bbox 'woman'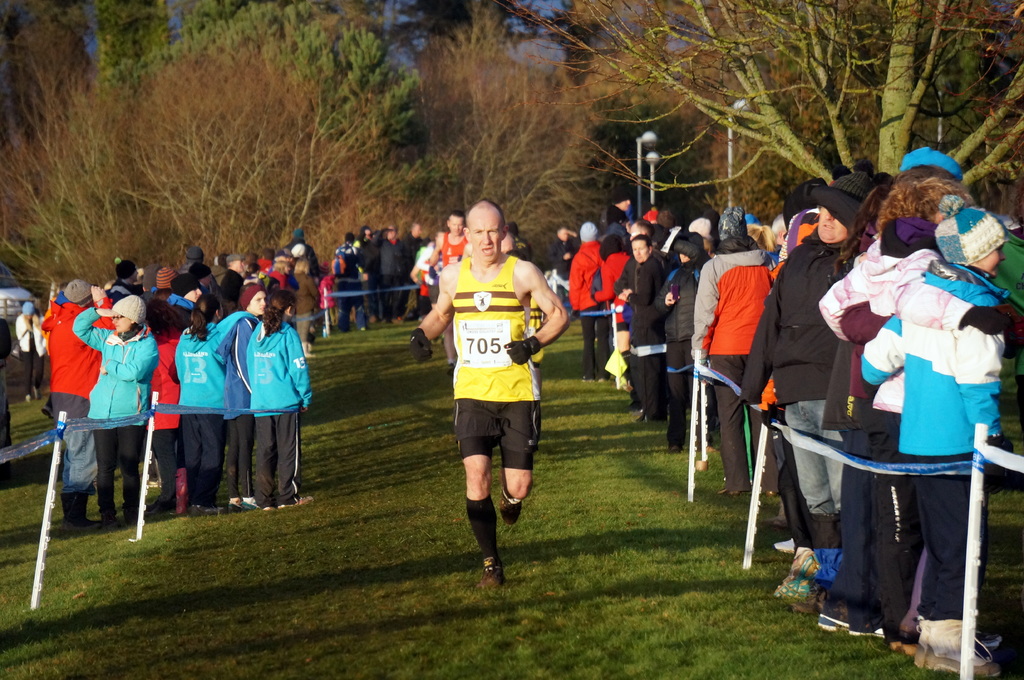
bbox=[244, 290, 312, 509]
